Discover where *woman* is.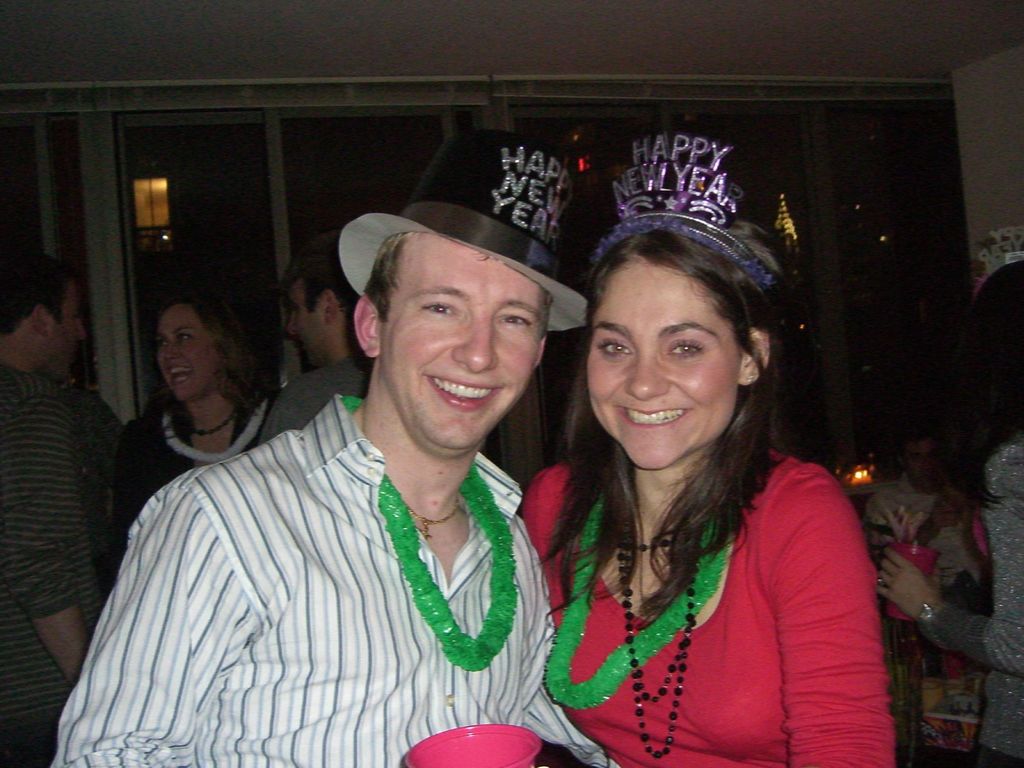
Discovered at bbox=(882, 262, 1023, 767).
